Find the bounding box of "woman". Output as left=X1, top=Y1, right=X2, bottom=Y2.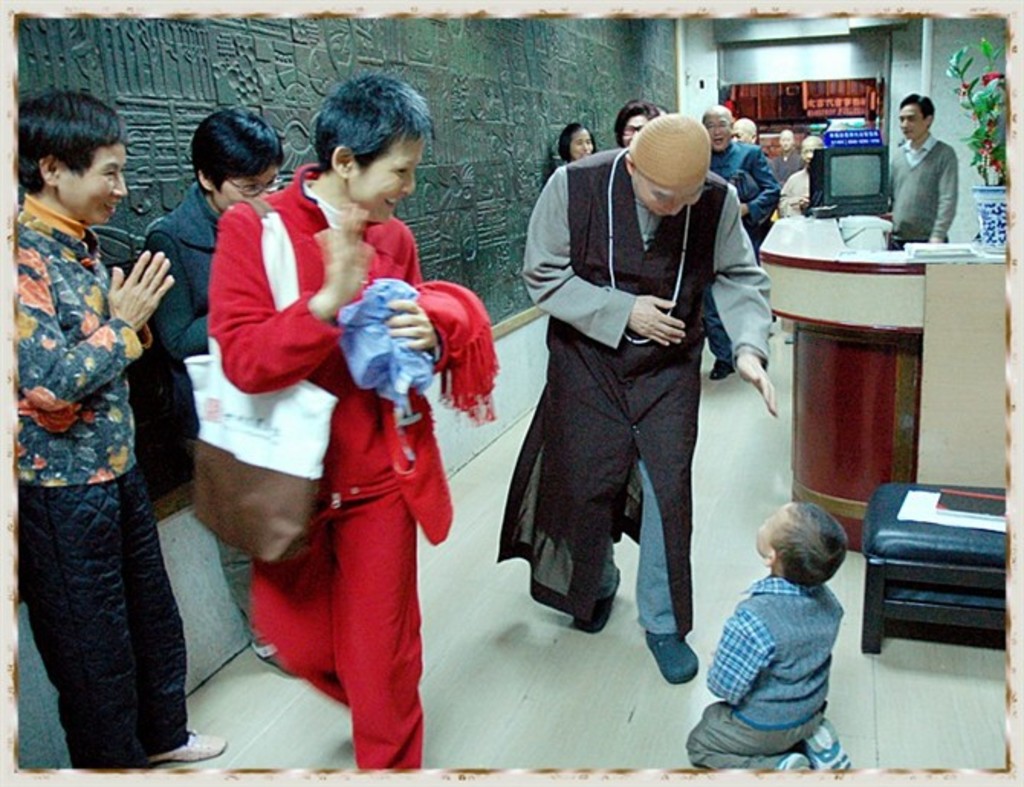
left=196, top=113, right=445, bottom=764.
